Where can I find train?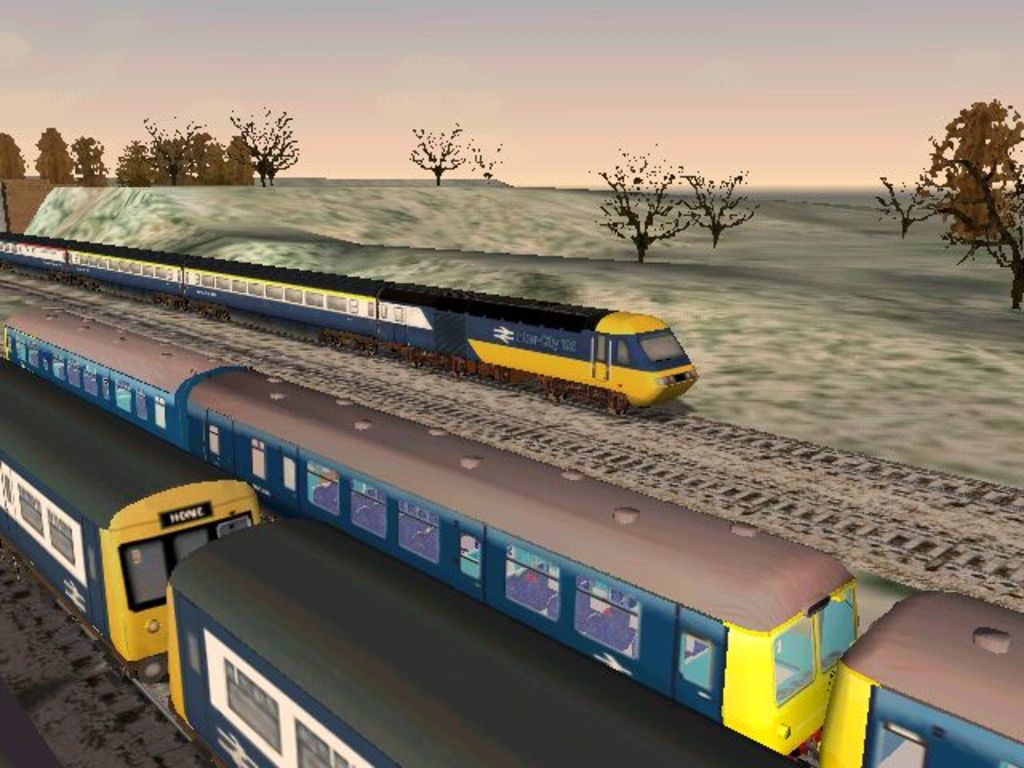
You can find it at (x1=0, y1=306, x2=1022, y2=766).
